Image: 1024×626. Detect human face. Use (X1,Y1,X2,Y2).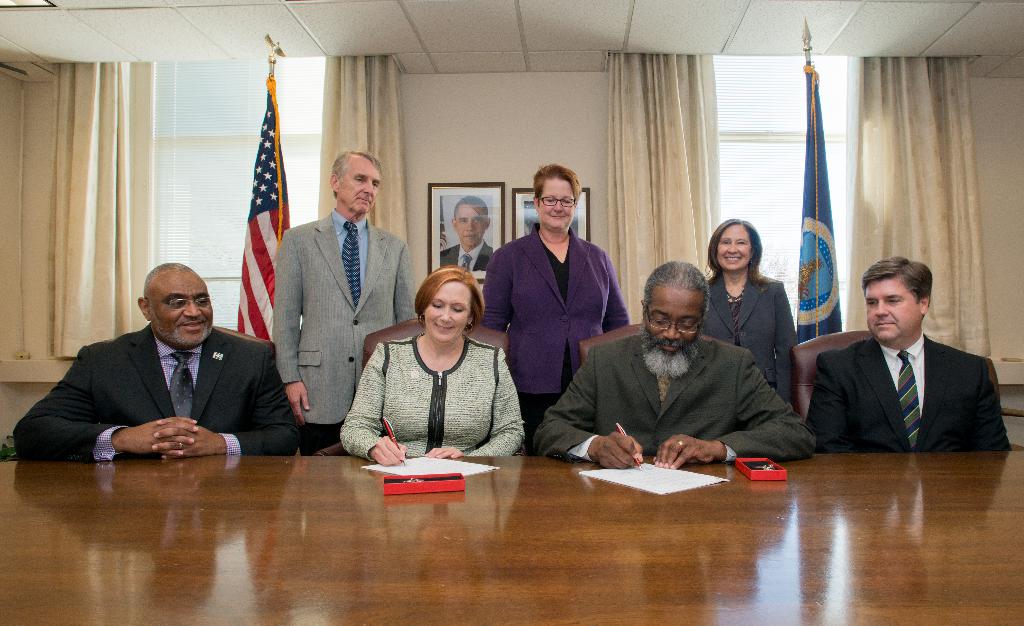
(641,290,707,371).
